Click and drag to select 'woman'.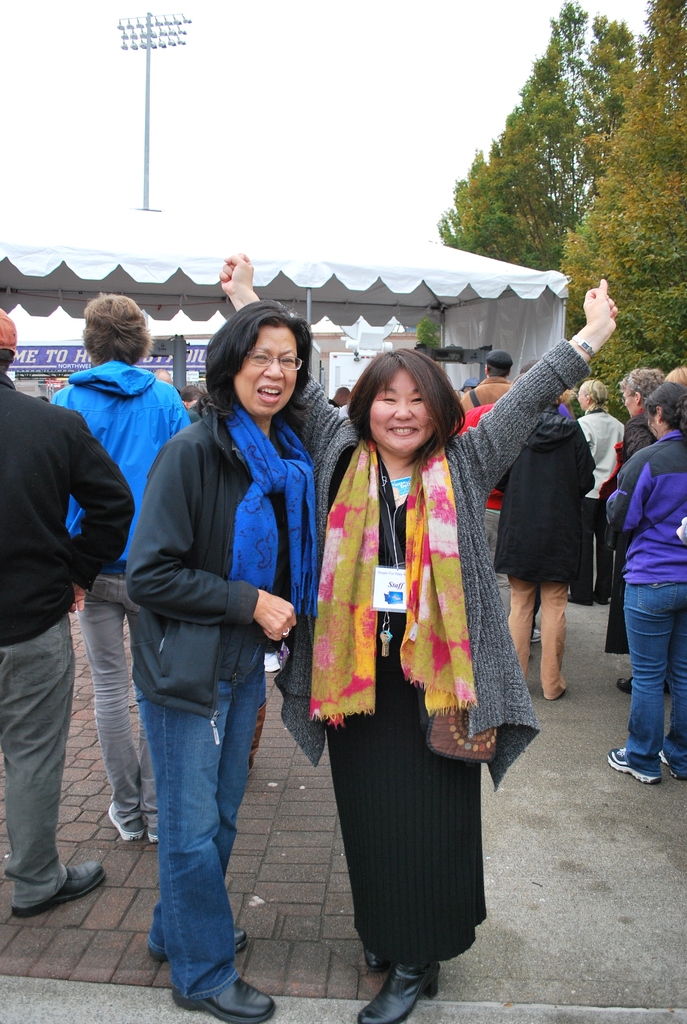
Selection: (x1=607, y1=364, x2=668, y2=695).
